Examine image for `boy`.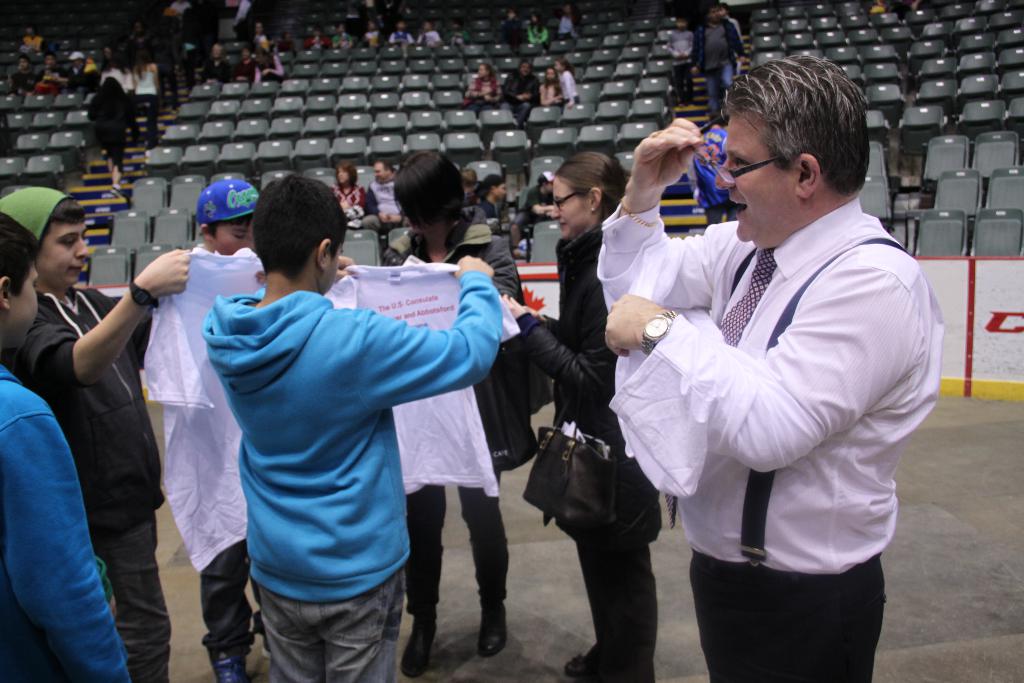
Examination result: (0, 213, 127, 682).
